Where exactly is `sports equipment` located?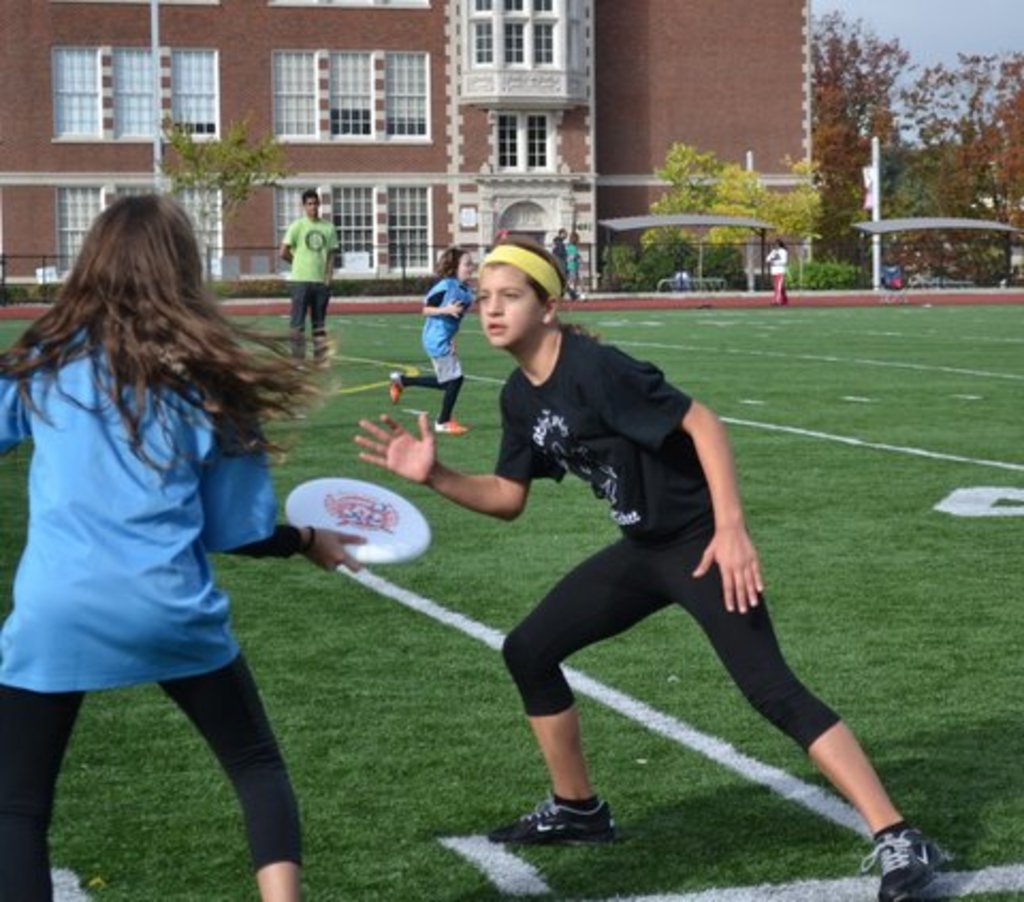
Its bounding box is detection(474, 802, 614, 844).
